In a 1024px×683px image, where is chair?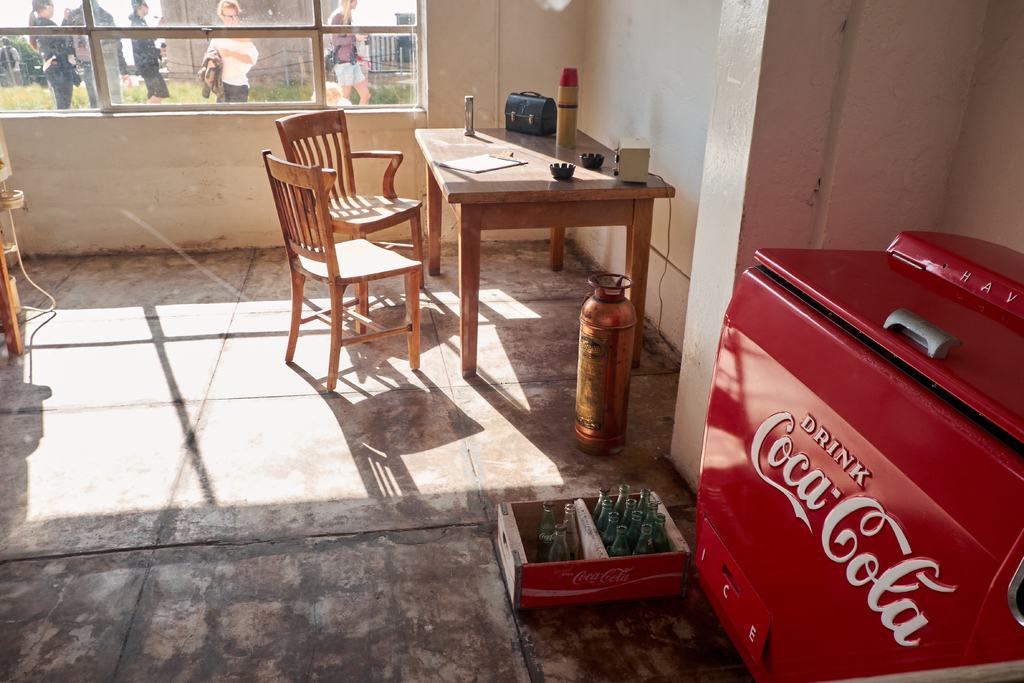
[x1=273, y1=108, x2=431, y2=345].
